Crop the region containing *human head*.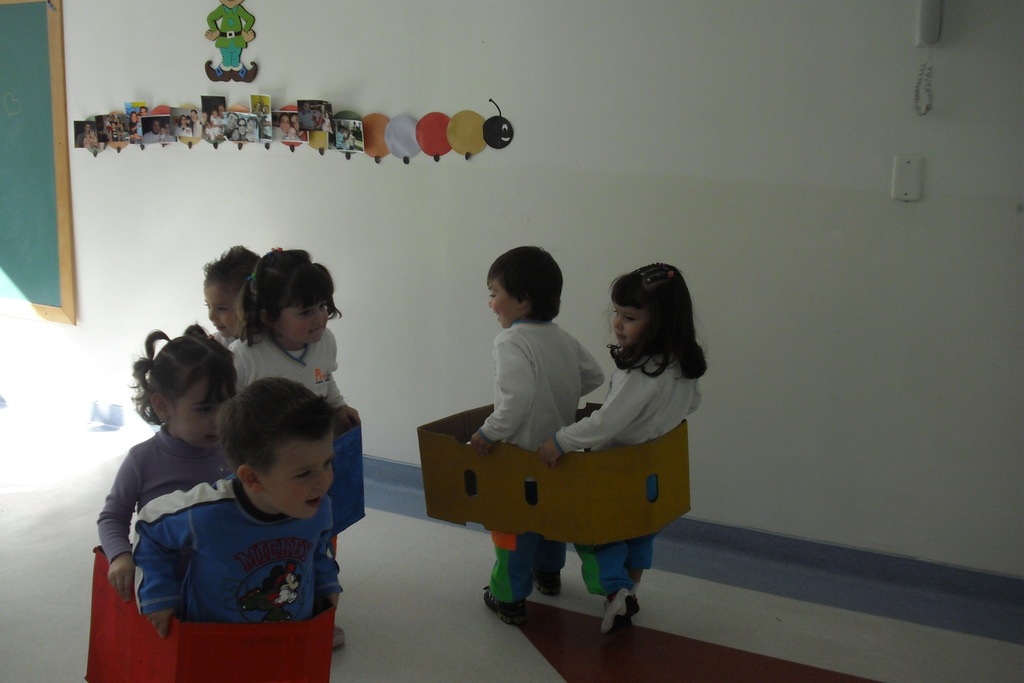
Crop region: 609:263:692:364.
